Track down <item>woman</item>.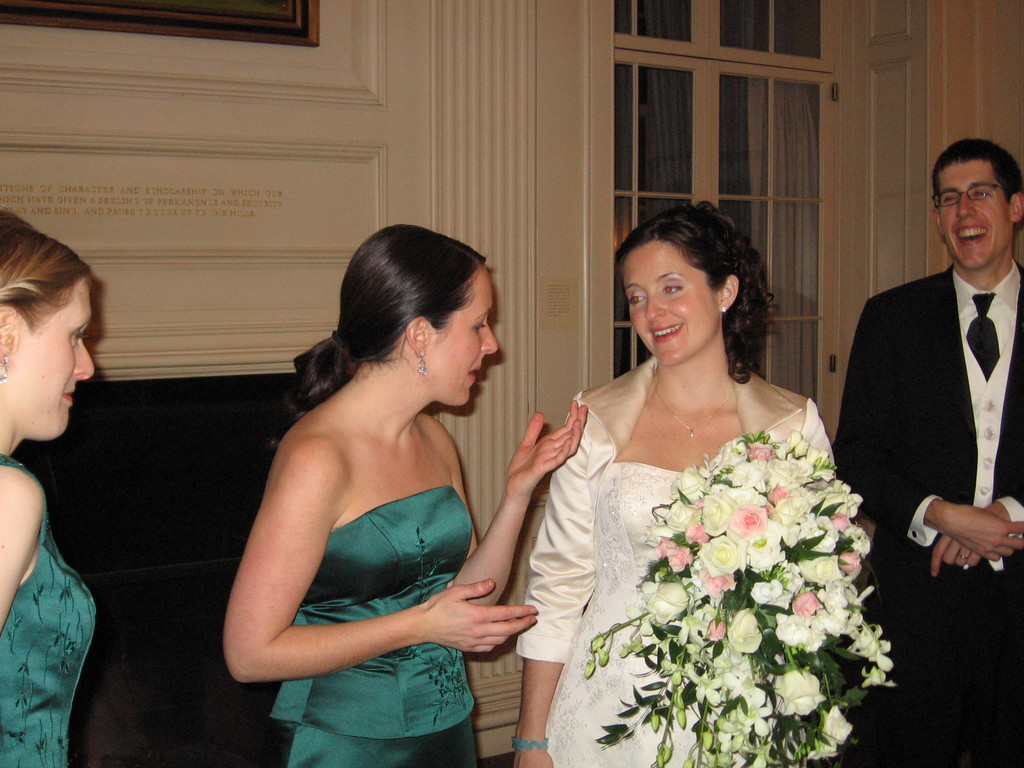
Tracked to detection(503, 188, 900, 767).
